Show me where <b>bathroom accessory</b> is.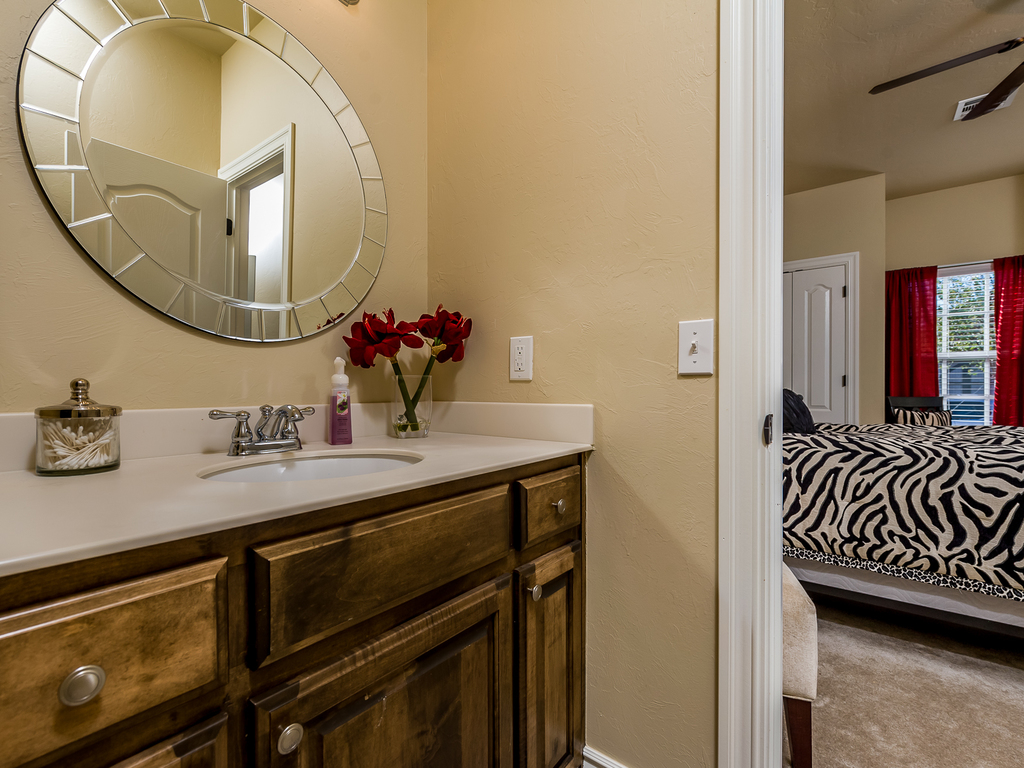
<b>bathroom accessory</b> is at 204,400,260,463.
